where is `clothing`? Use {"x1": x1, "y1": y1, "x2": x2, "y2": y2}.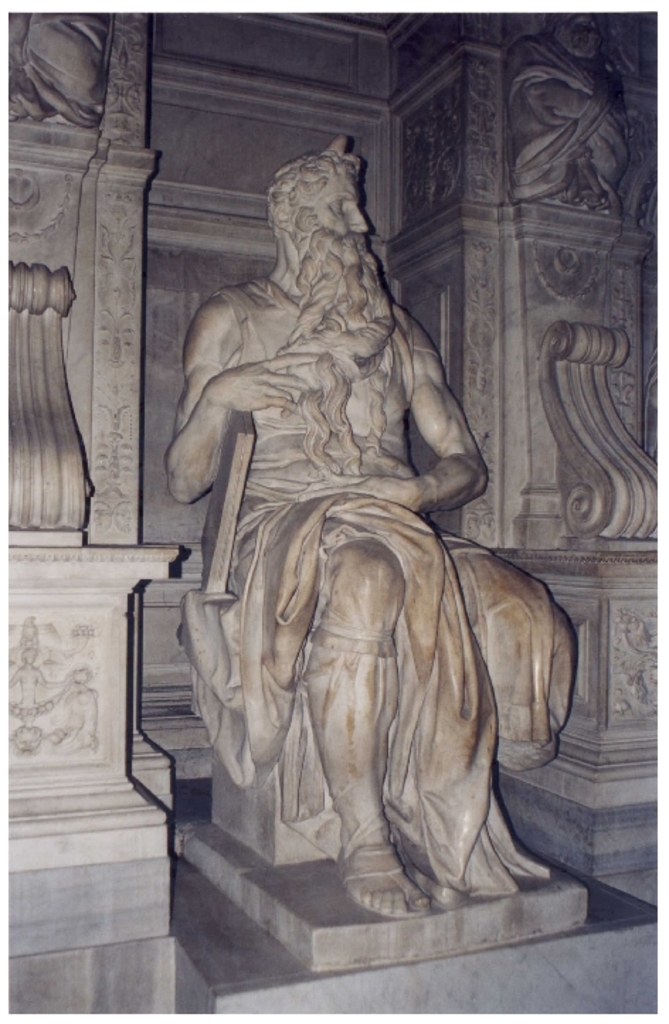
{"x1": 186, "y1": 278, "x2": 578, "y2": 901}.
